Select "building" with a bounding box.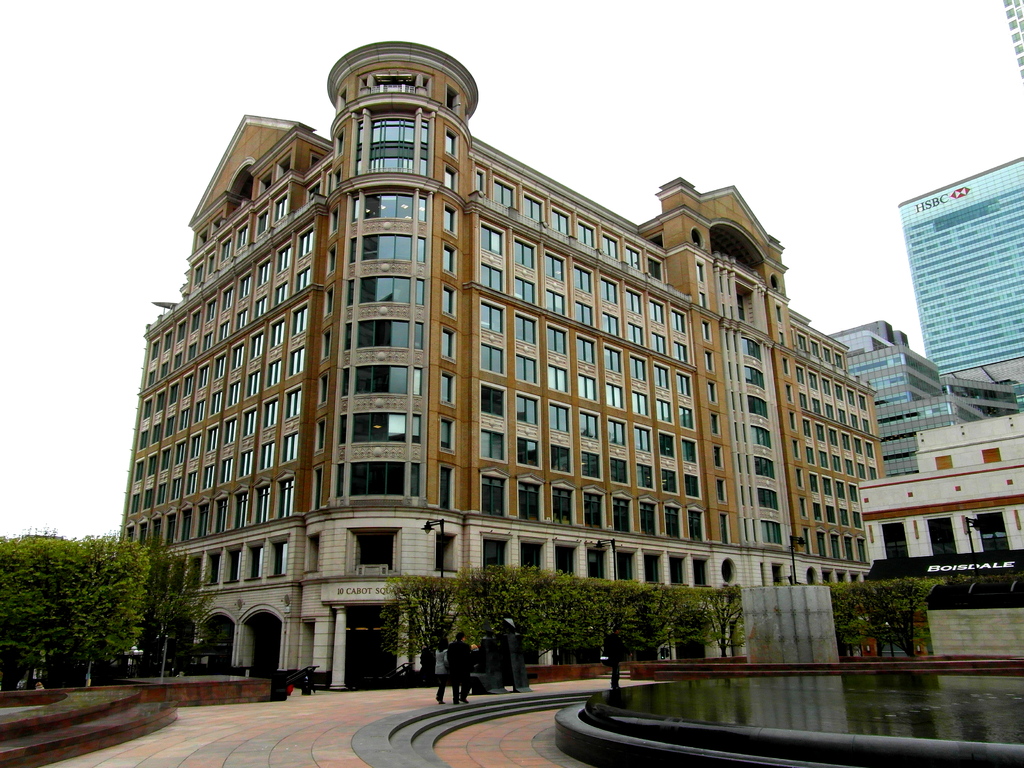
x1=900, y1=159, x2=1023, y2=394.
